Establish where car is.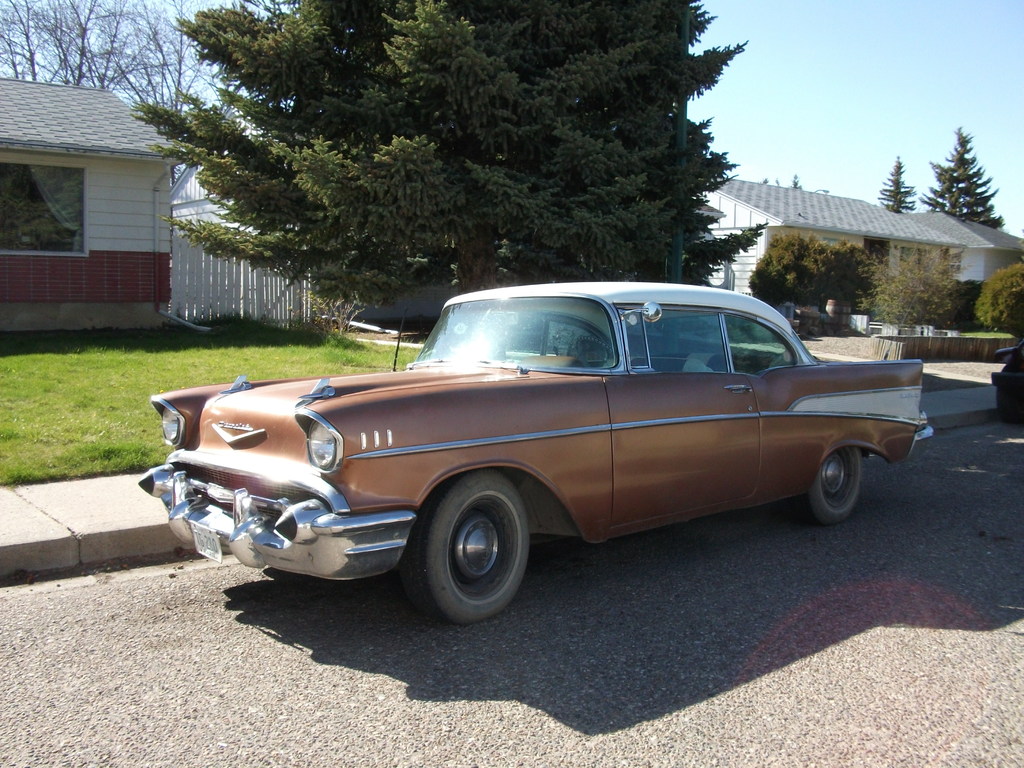
Established at detection(987, 337, 1023, 417).
